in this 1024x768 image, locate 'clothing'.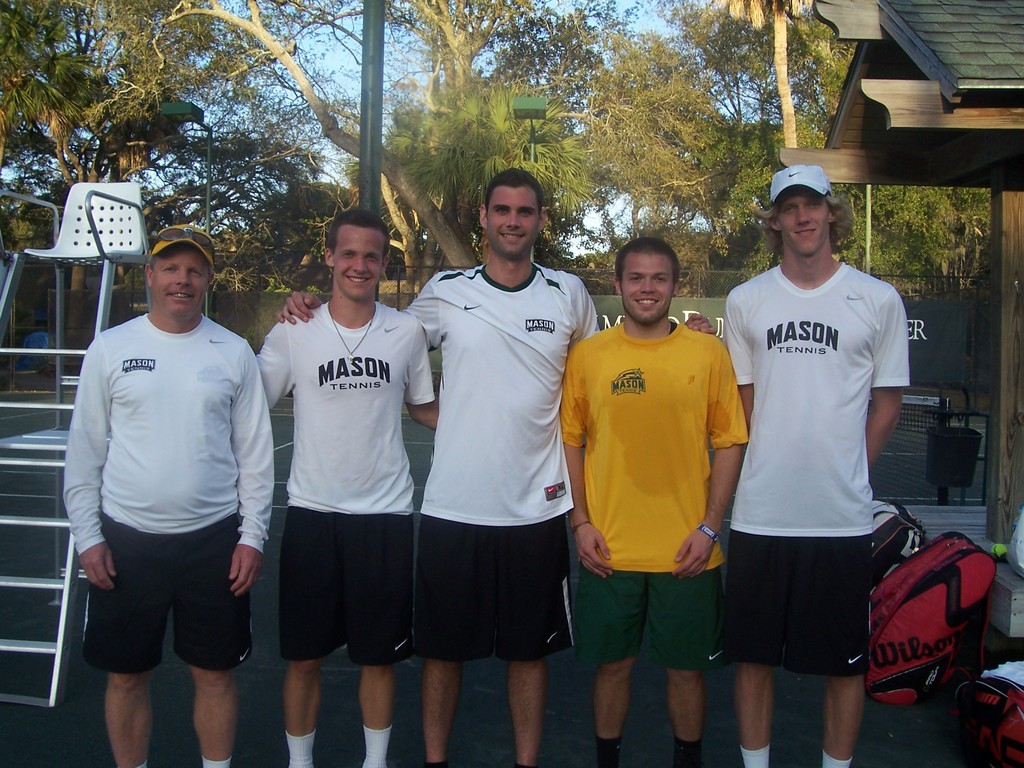
Bounding box: <box>579,296,746,696</box>.
